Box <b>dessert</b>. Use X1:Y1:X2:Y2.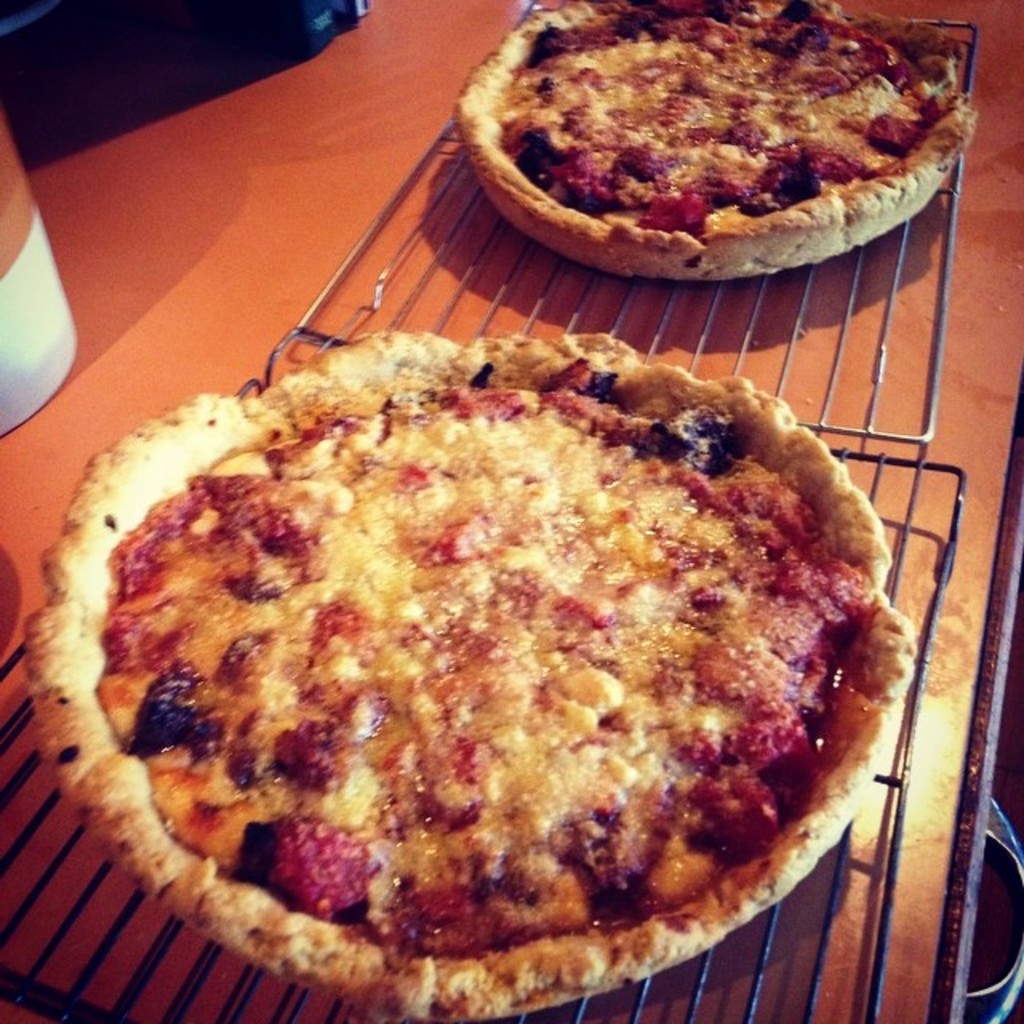
453:8:986:298.
